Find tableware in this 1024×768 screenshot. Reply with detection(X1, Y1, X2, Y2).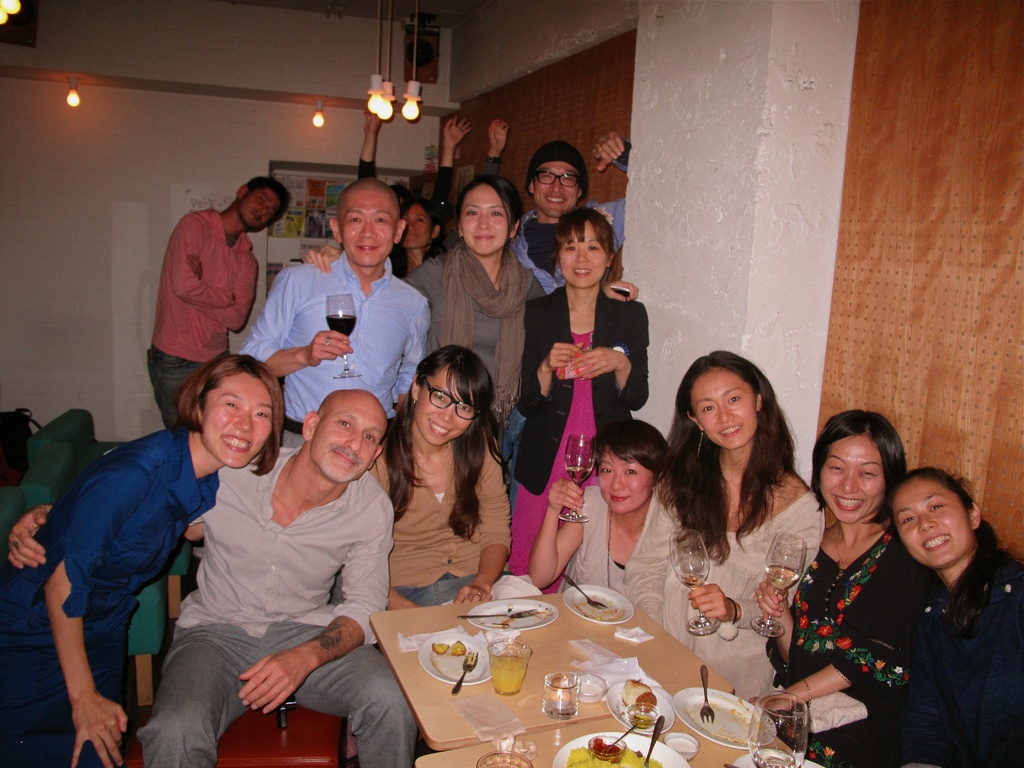
detection(556, 433, 599, 525).
